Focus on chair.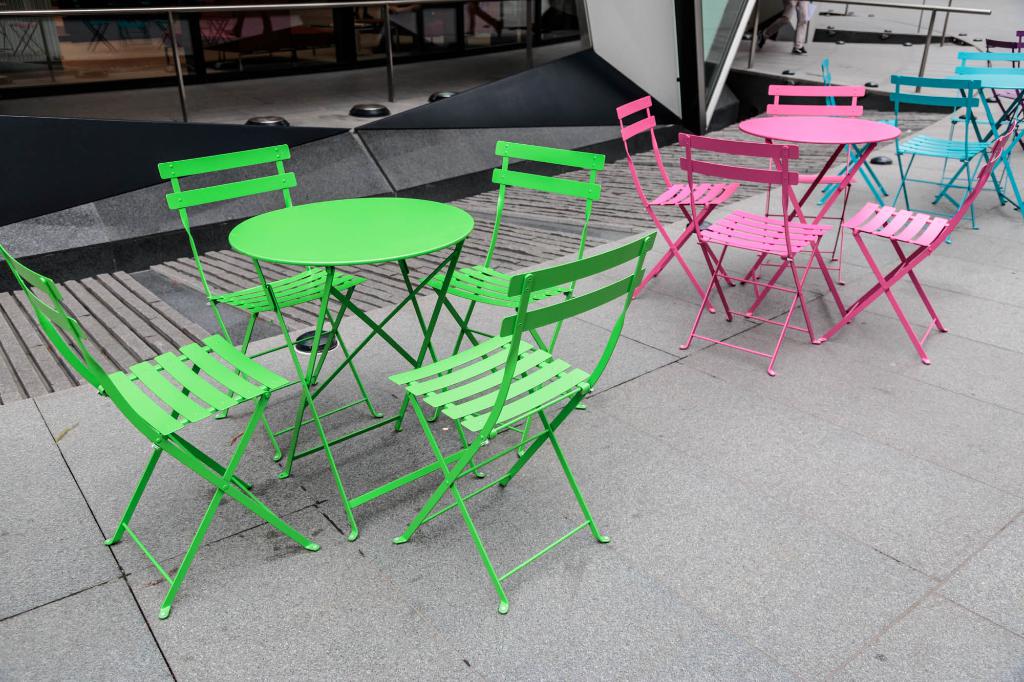
Focused at box=[751, 79, 870, 291].
